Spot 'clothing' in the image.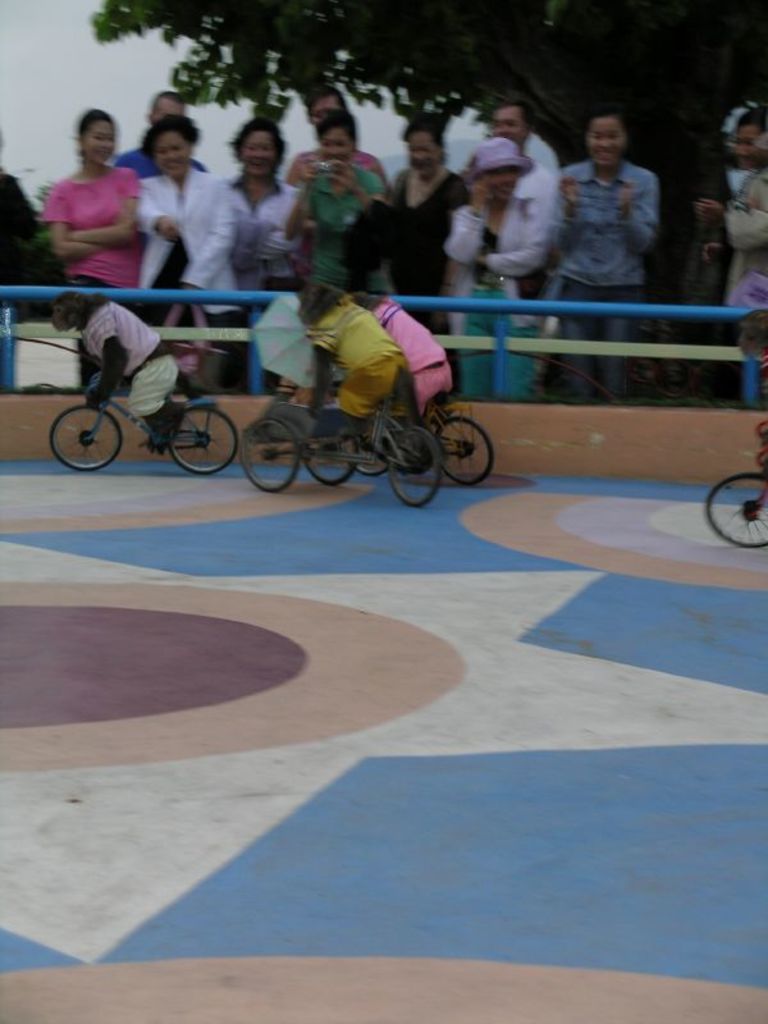
'clothing' found at [left=298, top=298, right=413, bottom=417].
